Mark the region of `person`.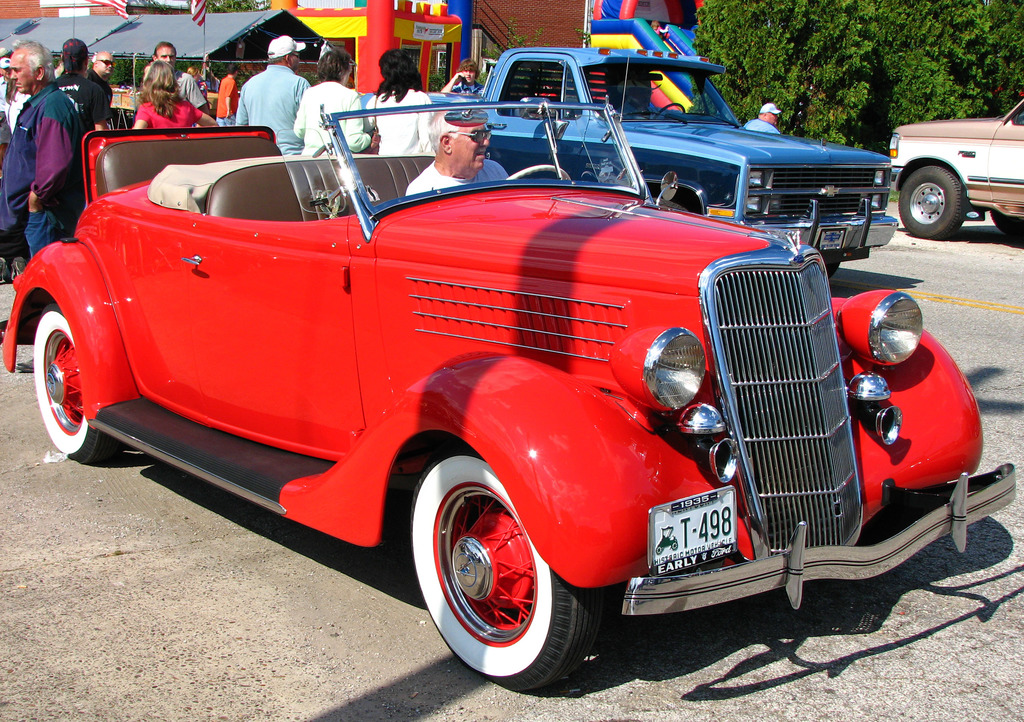
Region: locate(740, 103, 783, 138).
